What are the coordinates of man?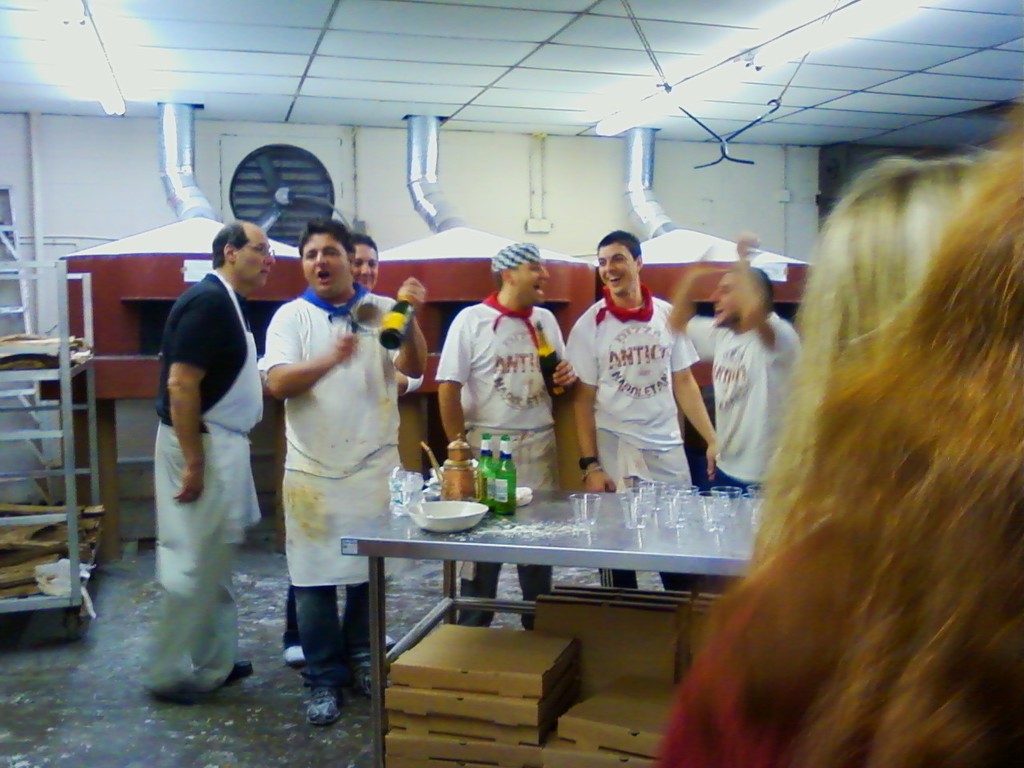
<region>281, 230, 400, 662</region>.
